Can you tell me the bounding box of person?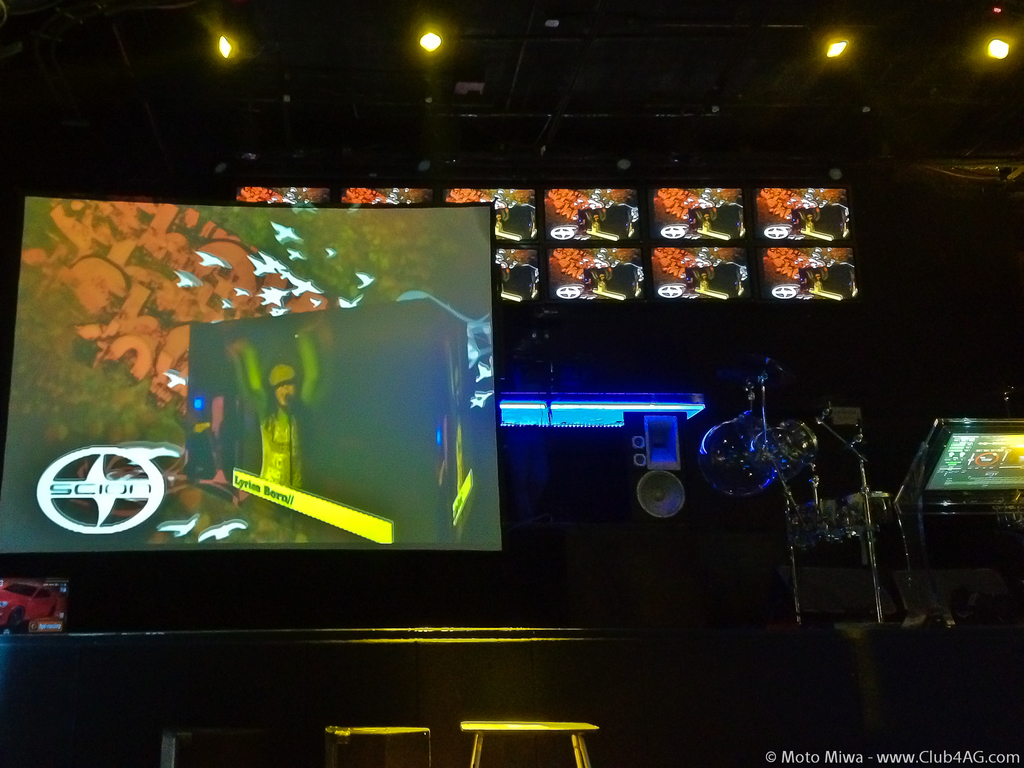
[x1=591, y1=266, x2=612, y2=291].
